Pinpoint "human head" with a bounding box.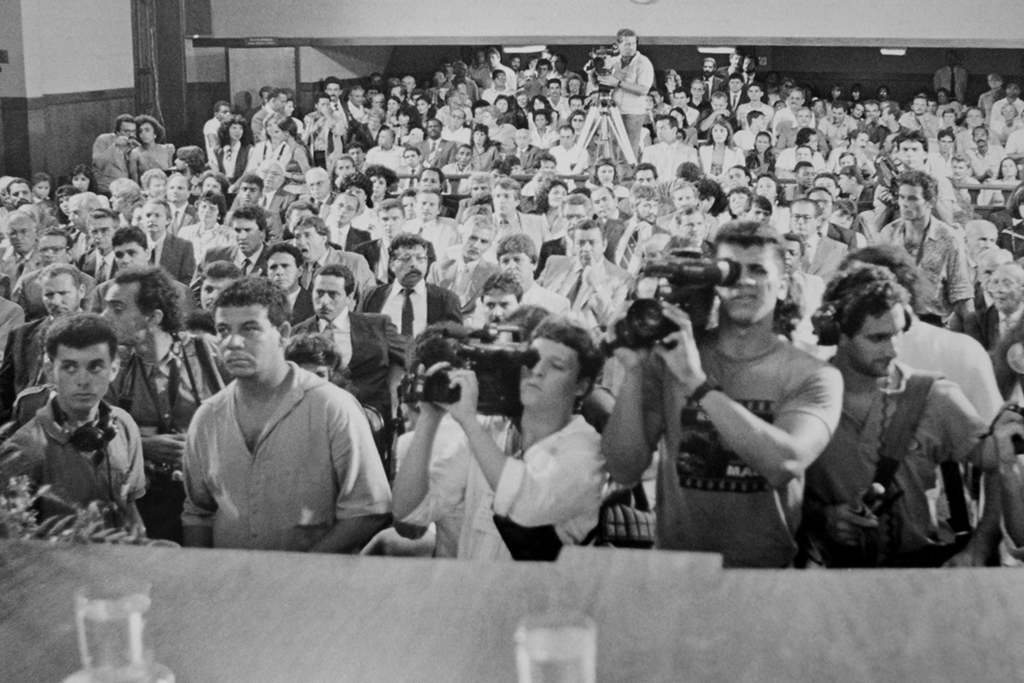
box(258, 82, 272, 106).
